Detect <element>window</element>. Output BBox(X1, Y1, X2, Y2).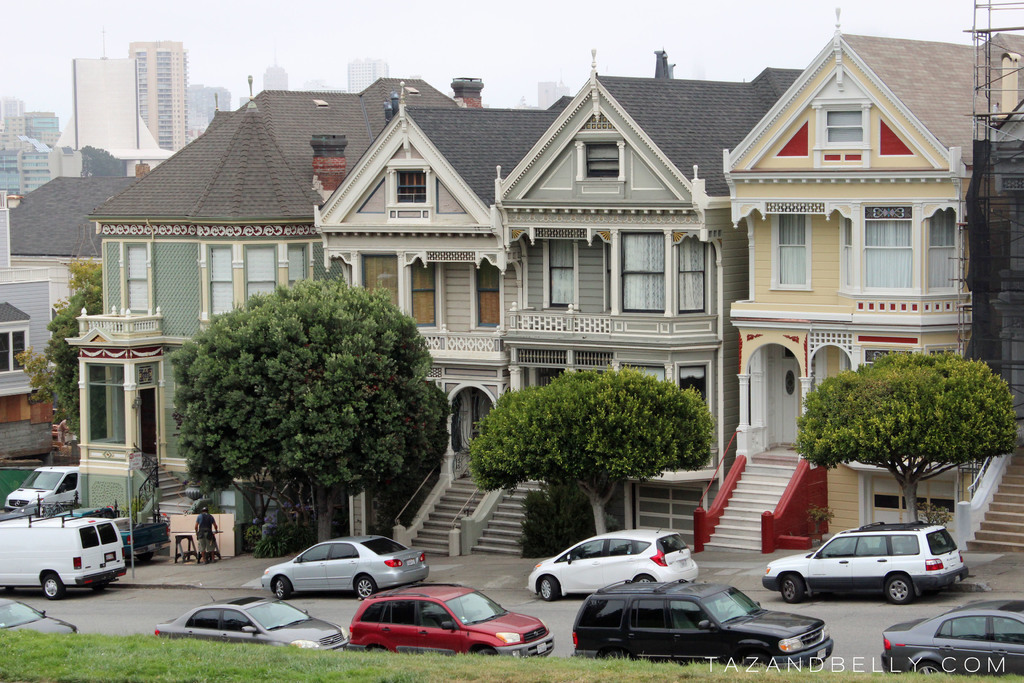
BBox(0, 329, 26, 381).
